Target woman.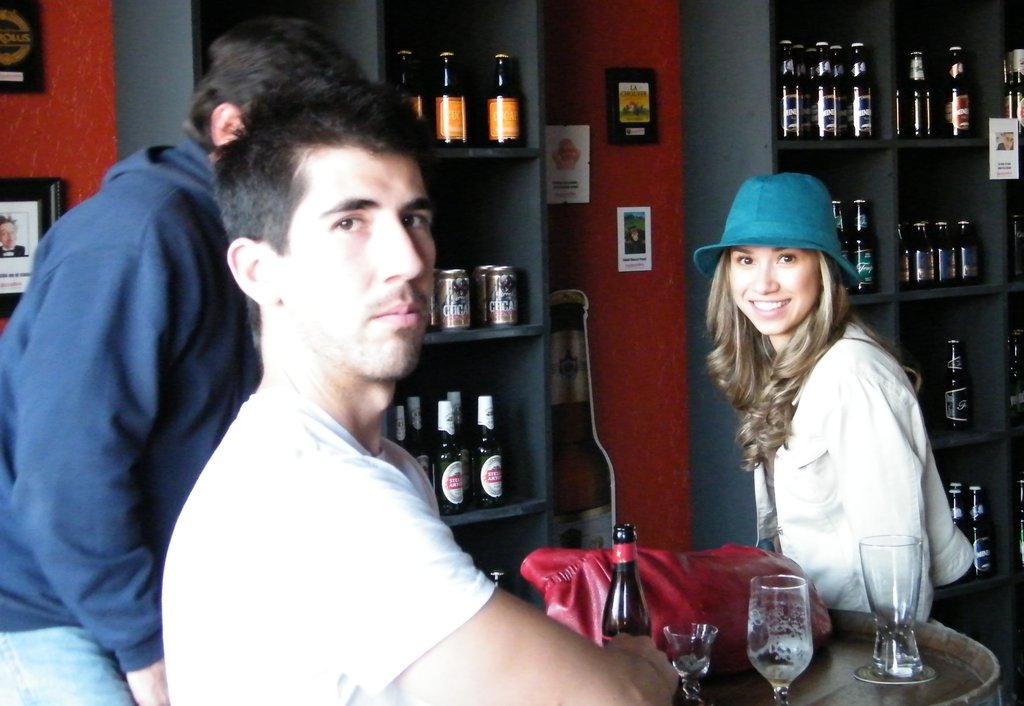
Target region: {"left": 690, "top": 168, "right": 964, "bottom": 680}.
